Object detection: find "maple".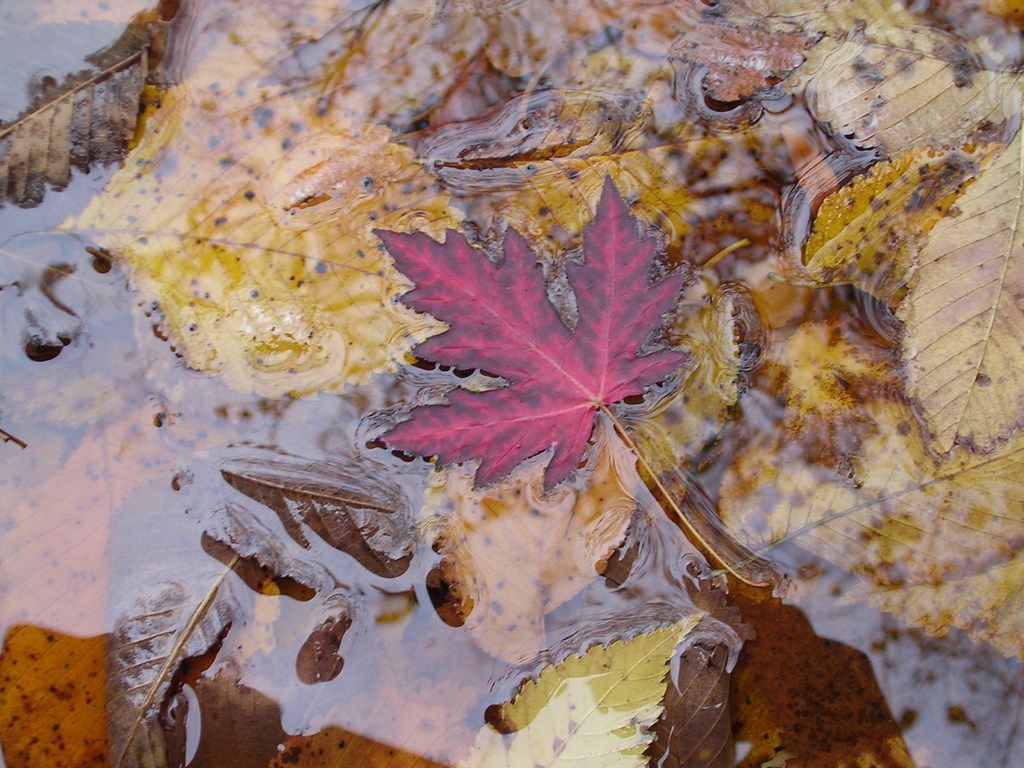
box(368, 170, 769, 581).
